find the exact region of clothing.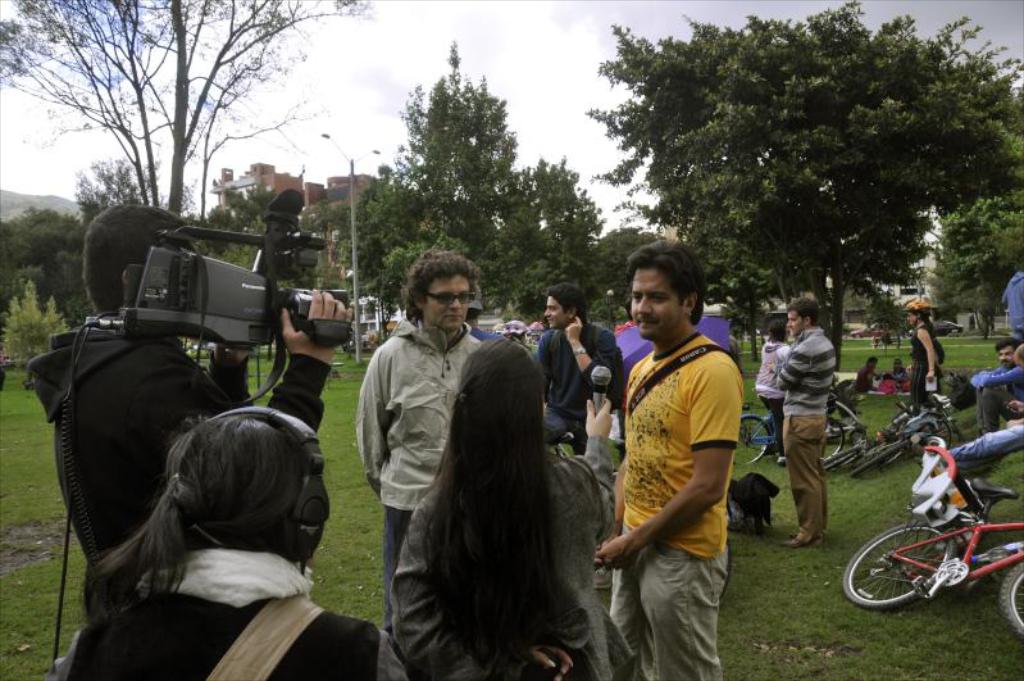
Exact region: 522:321:614:455.
